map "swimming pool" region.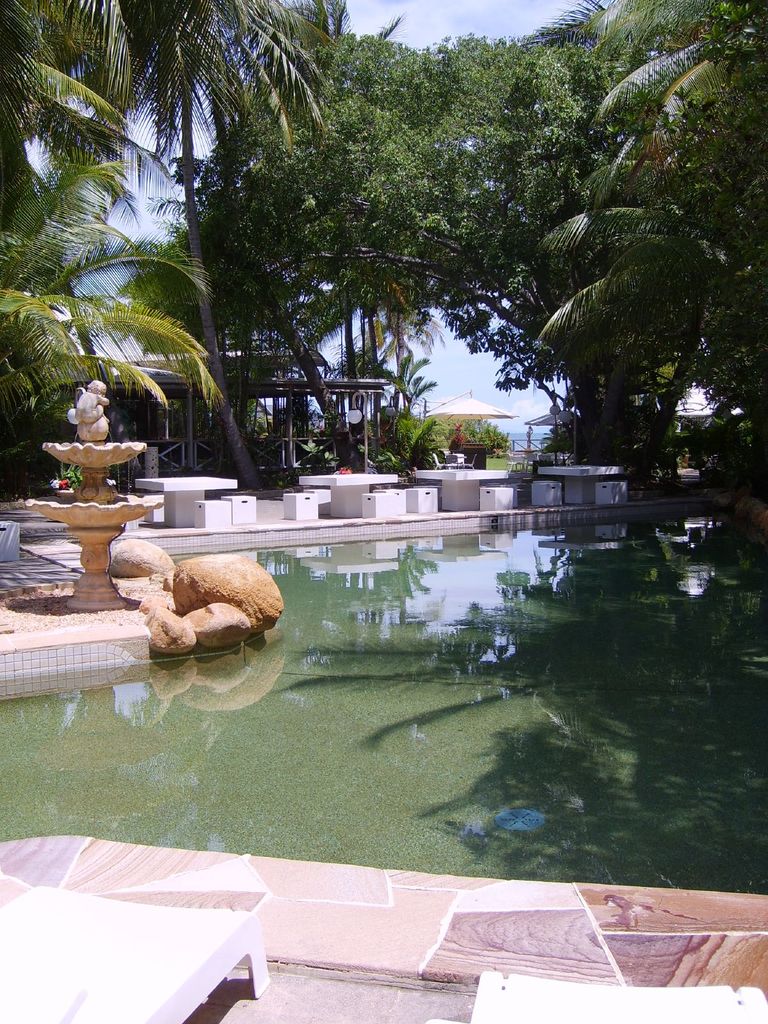
Mapped to region(0, 495, 767, 895).
